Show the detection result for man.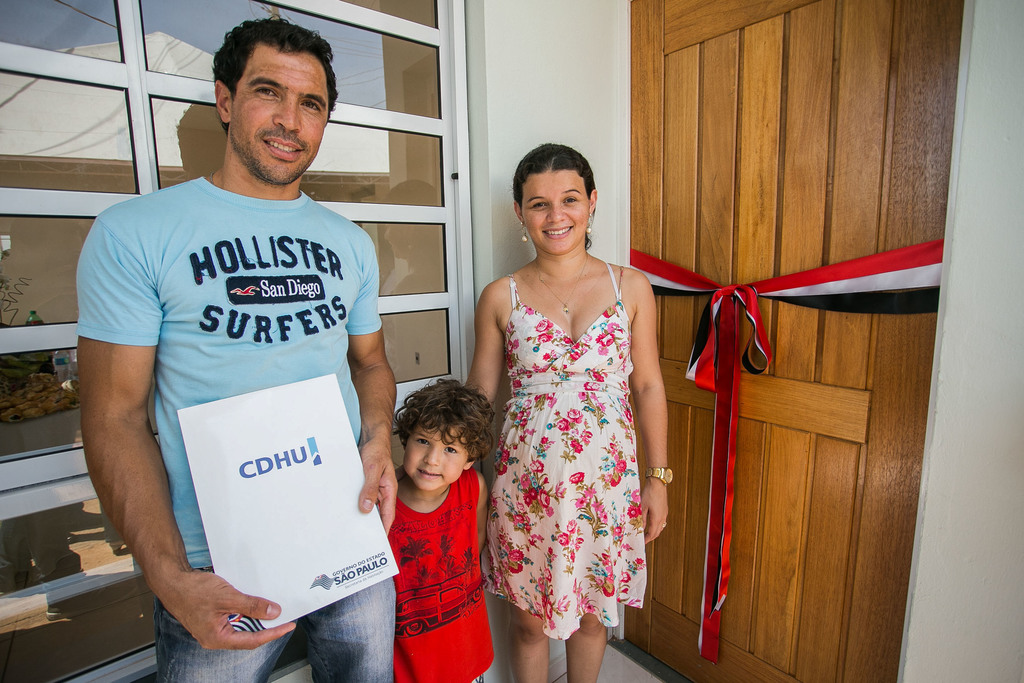
(x1=74, y1=15, x2=395, y2=682).
